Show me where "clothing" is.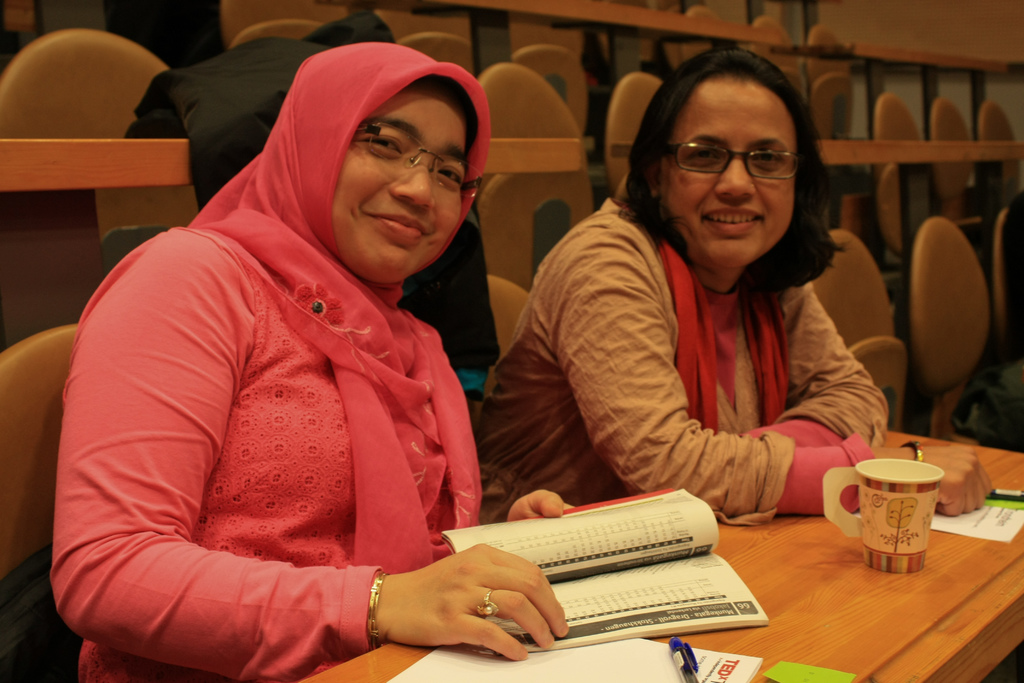
"clothing" is at (left=79, top=93, right=522, bottom=678).
